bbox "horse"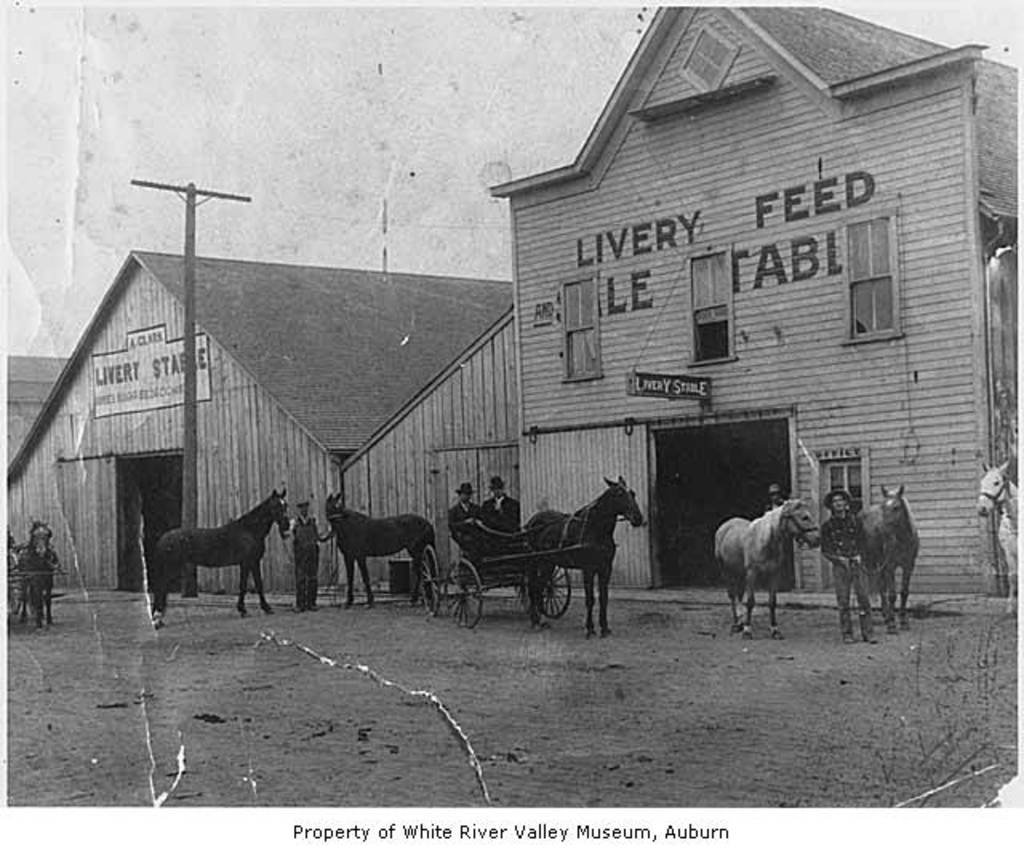
854 486 925 634
